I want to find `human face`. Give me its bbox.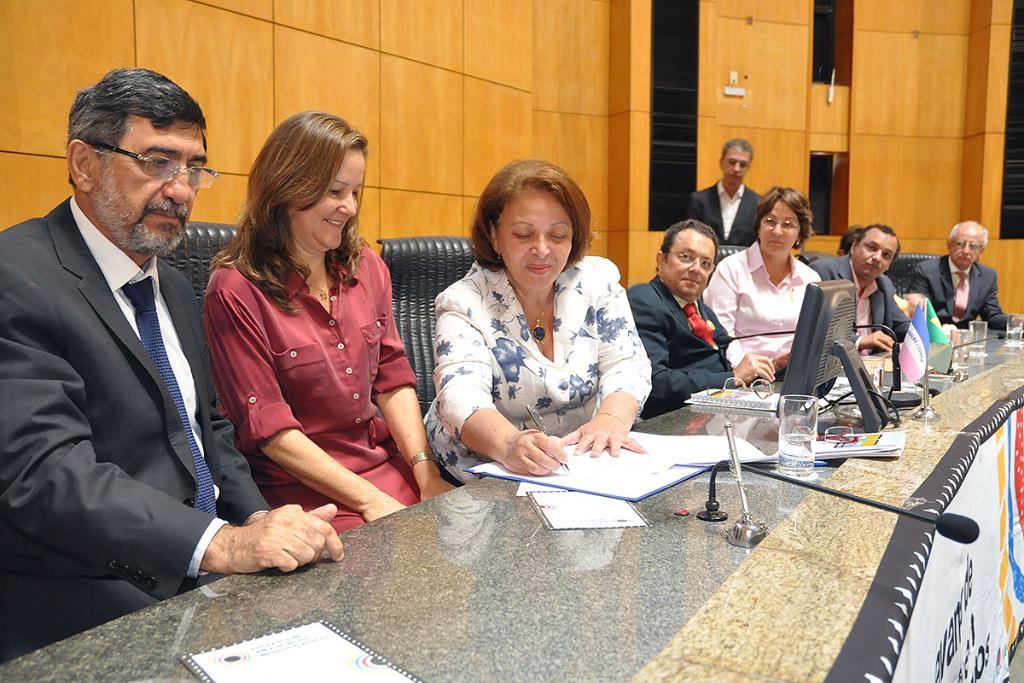
locate(489, 190, 571, 293).
